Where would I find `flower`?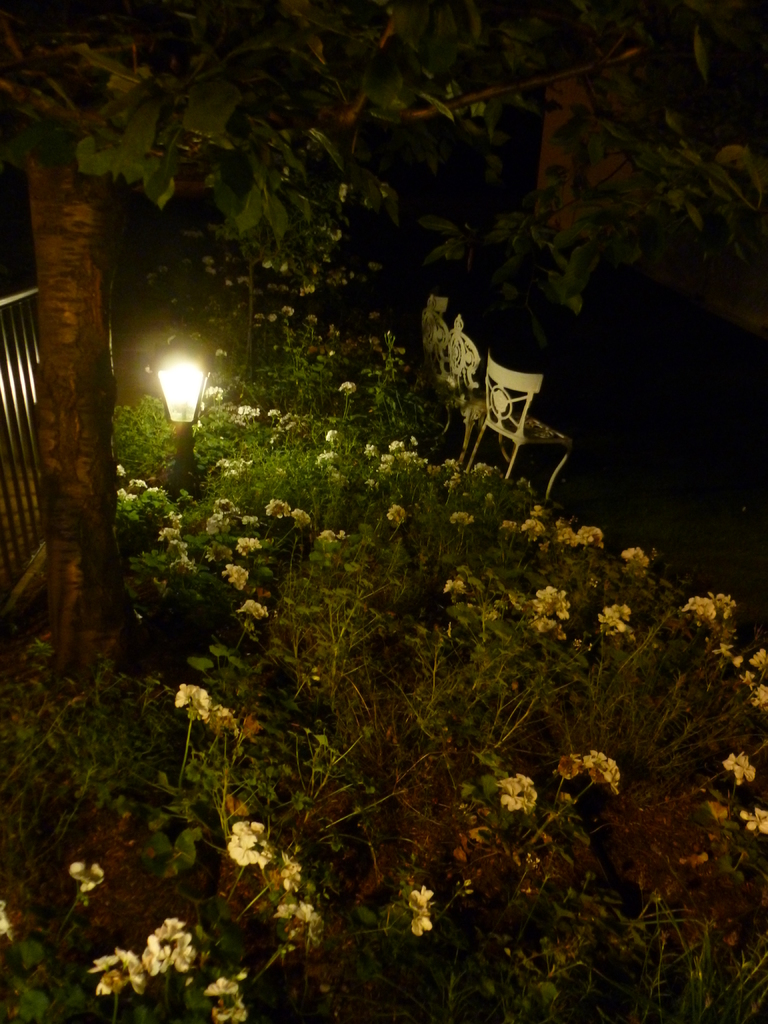
At [581,750,620,797].
